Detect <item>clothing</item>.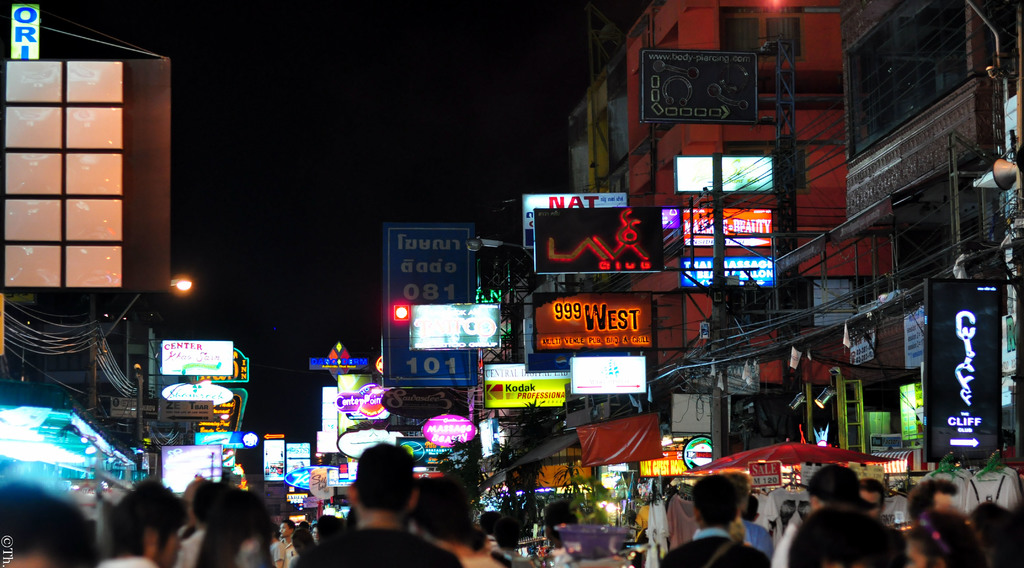
Detected at detection(769, 487, 804, 542).
